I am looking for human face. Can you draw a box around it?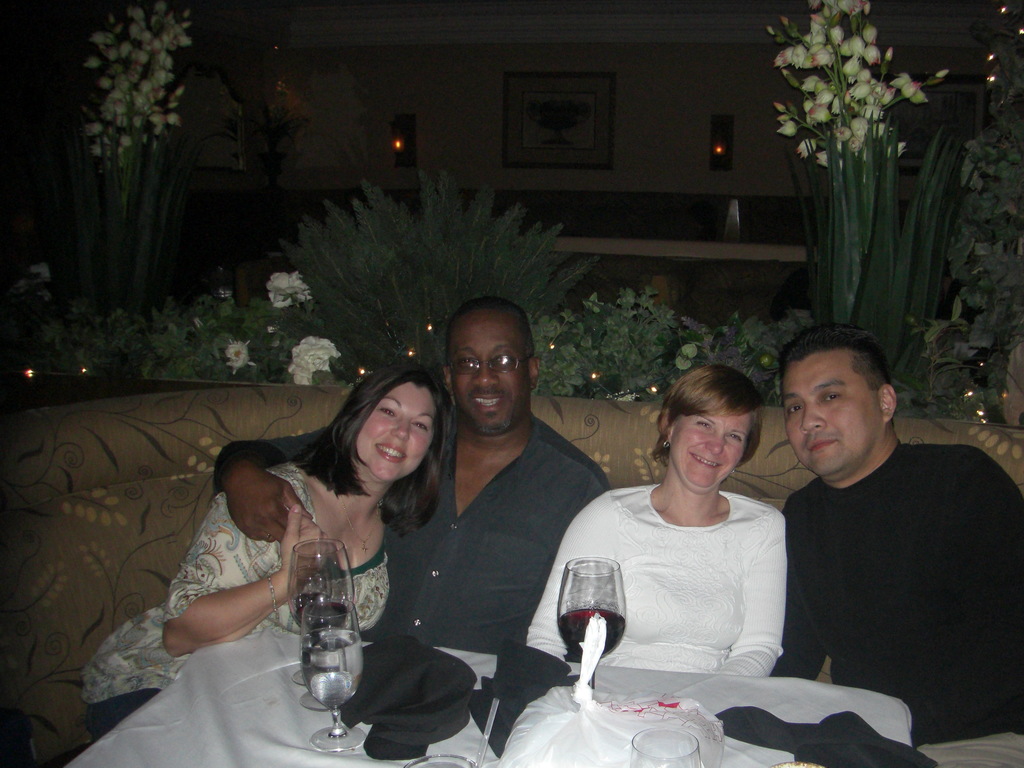
Sure, the bounding box is left=670, top=388, right=755, bottom=492.
